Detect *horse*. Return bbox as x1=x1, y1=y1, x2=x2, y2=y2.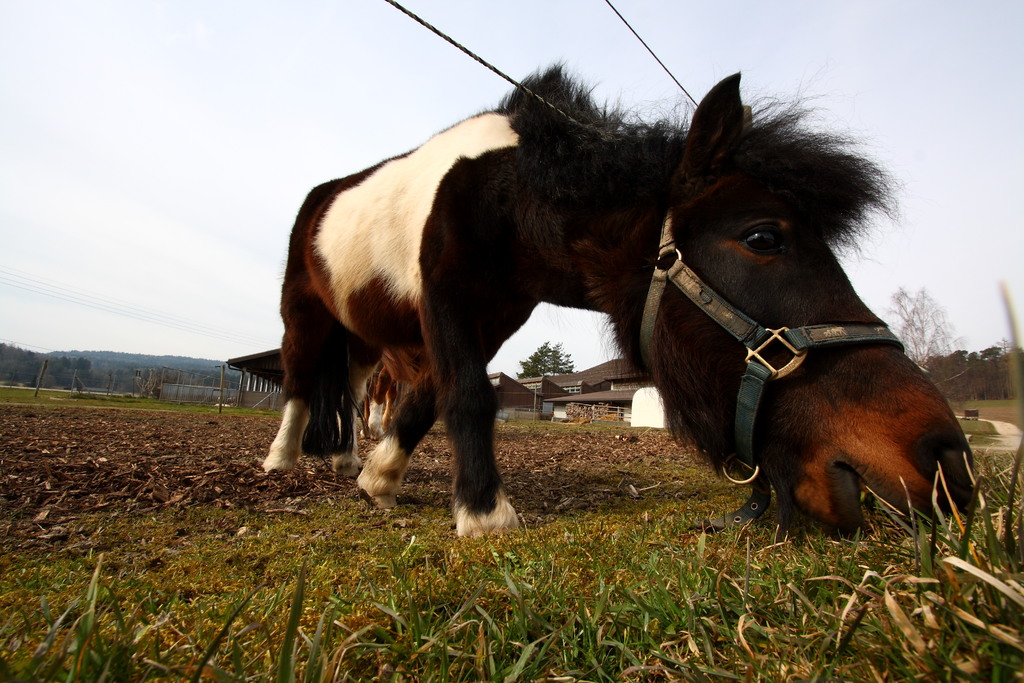
x1=262, y1=56, x2=977, y2=539.
